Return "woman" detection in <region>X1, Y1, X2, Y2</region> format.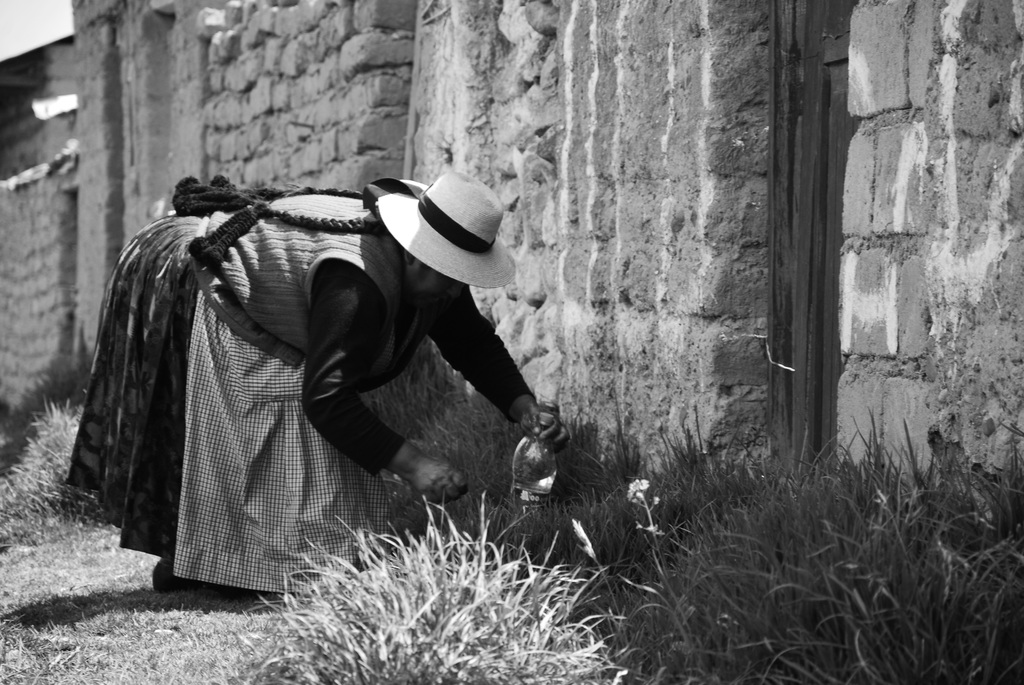
<region>37, 122, 525, 606</region>.
